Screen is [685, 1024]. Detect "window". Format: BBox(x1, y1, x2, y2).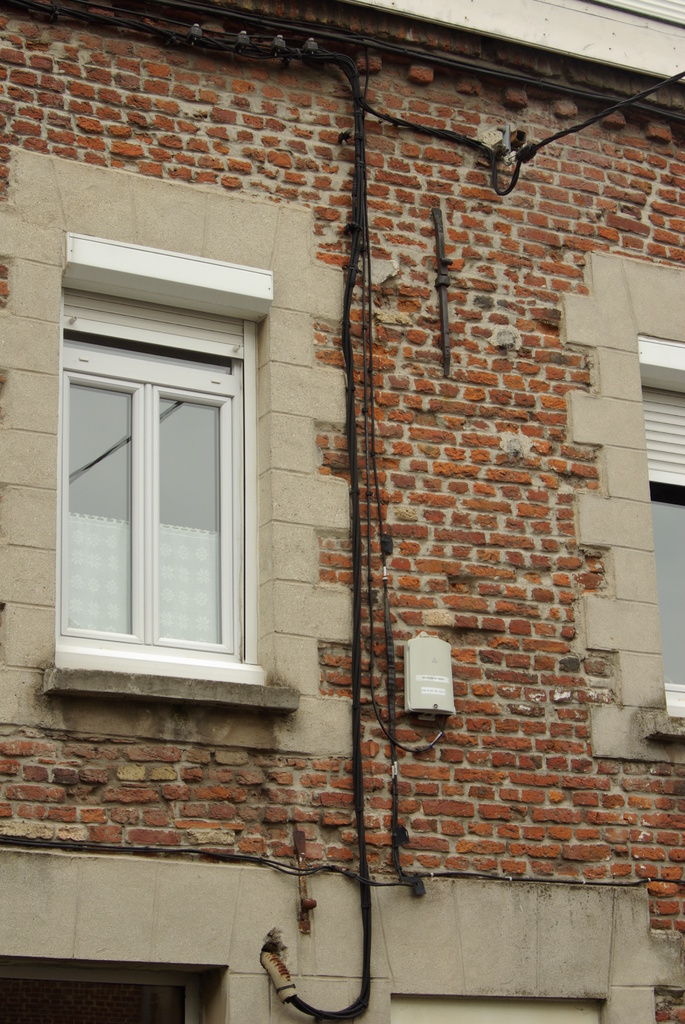
BBox(640, 332, 684, 732).
